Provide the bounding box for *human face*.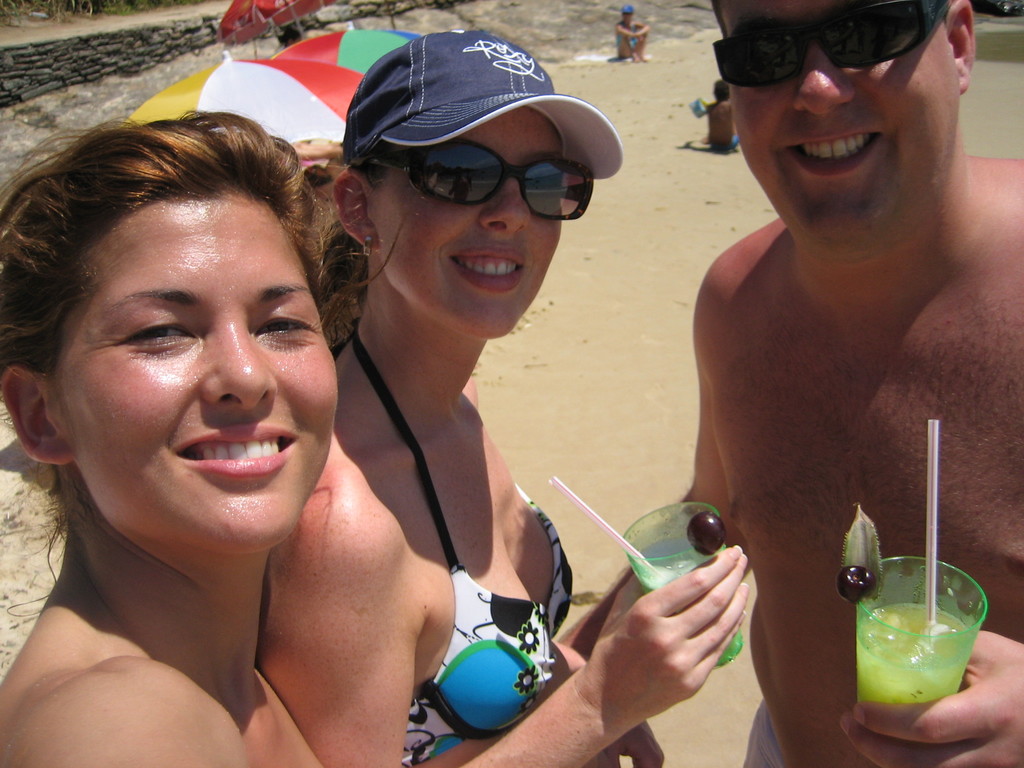
<box>50,188,339,547</box>.
